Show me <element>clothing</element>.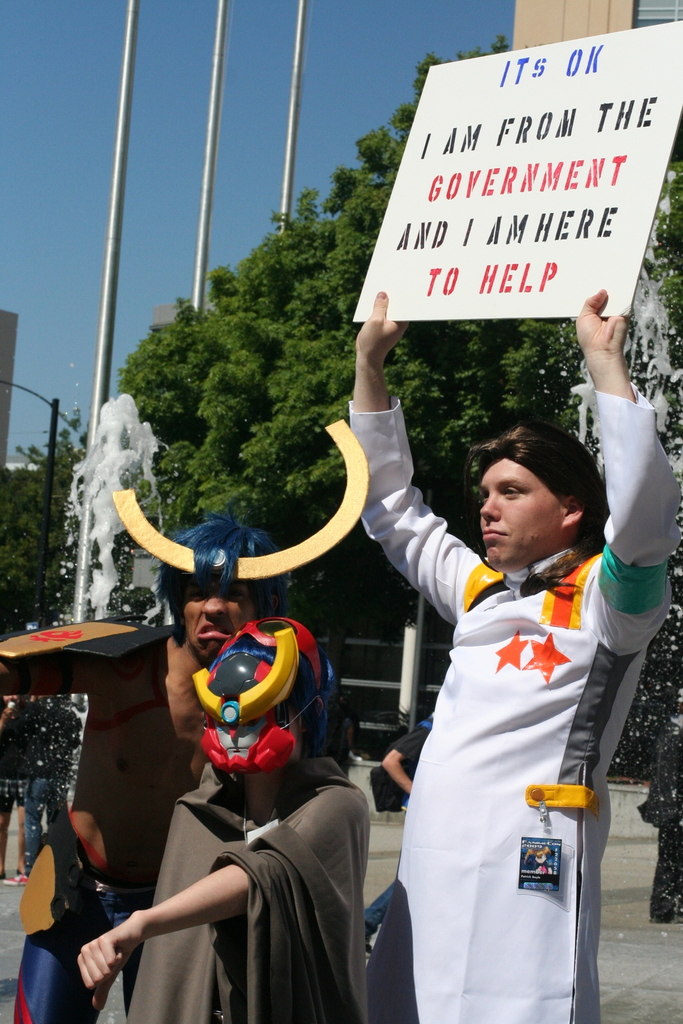
<element>clothing</element> is here: (362,710,428,927).
